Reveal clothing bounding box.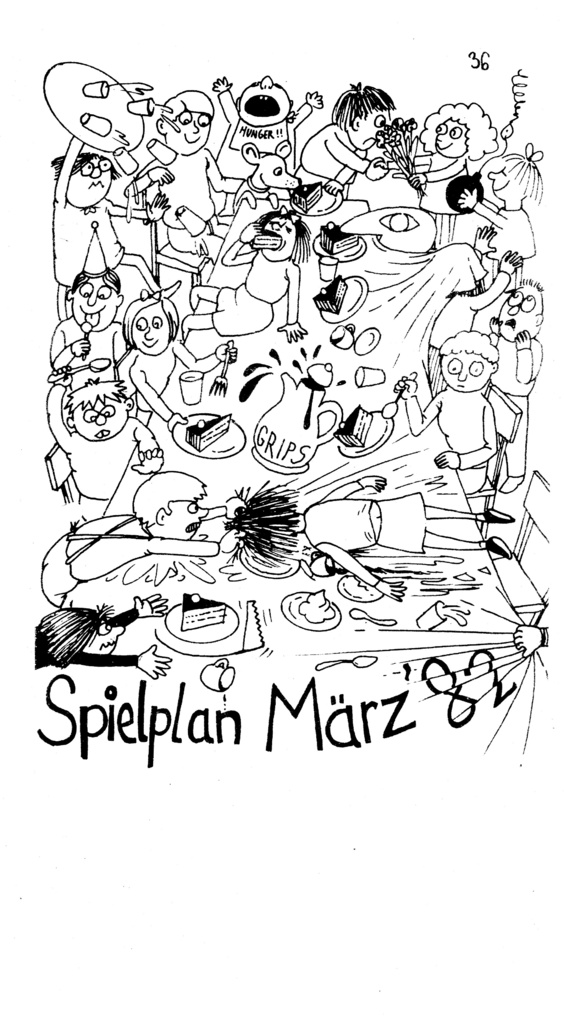
Revealed: {"x1": 387, "y1": 152, "x2": 471, "y2": 218}.
